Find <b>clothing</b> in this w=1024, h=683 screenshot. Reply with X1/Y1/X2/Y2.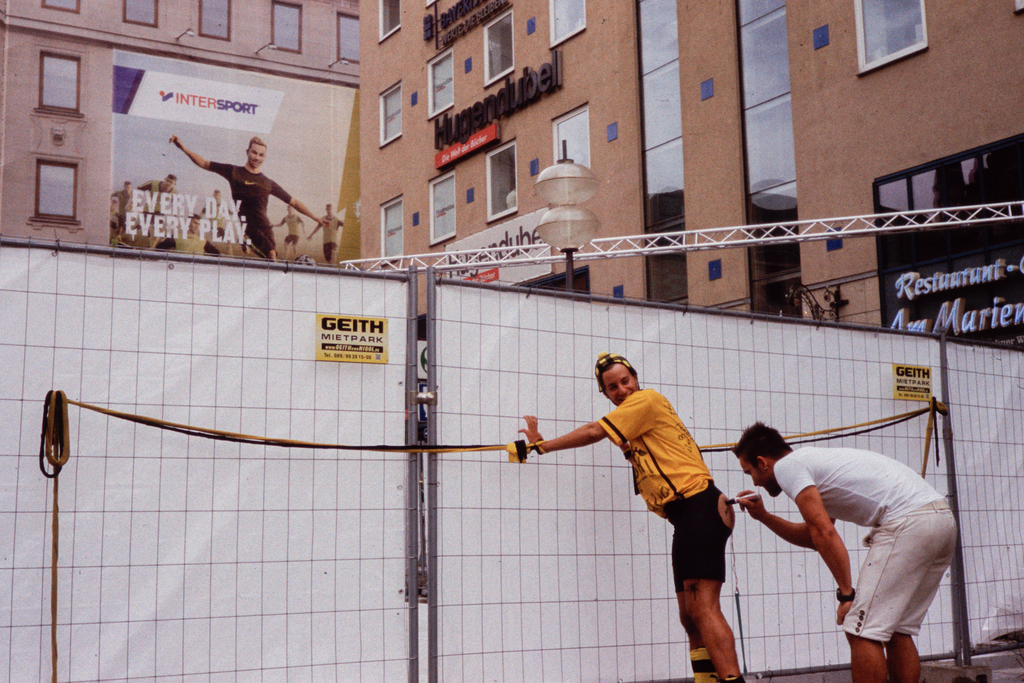
207/206/228/236.
